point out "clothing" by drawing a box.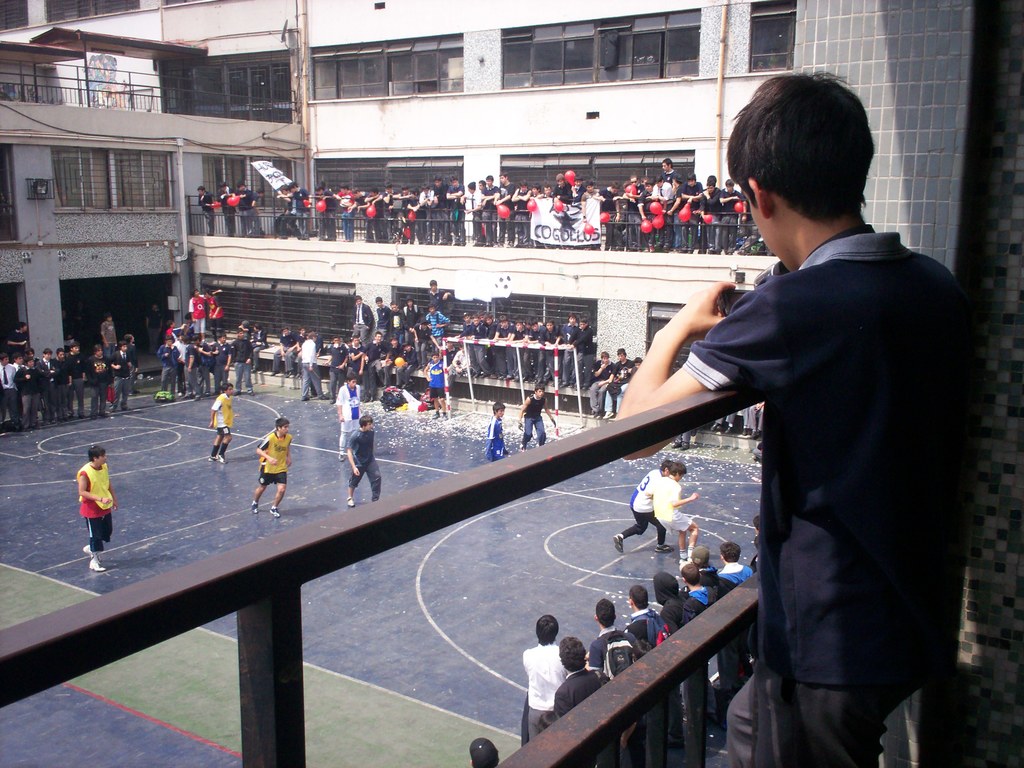
627:606:669:650.
